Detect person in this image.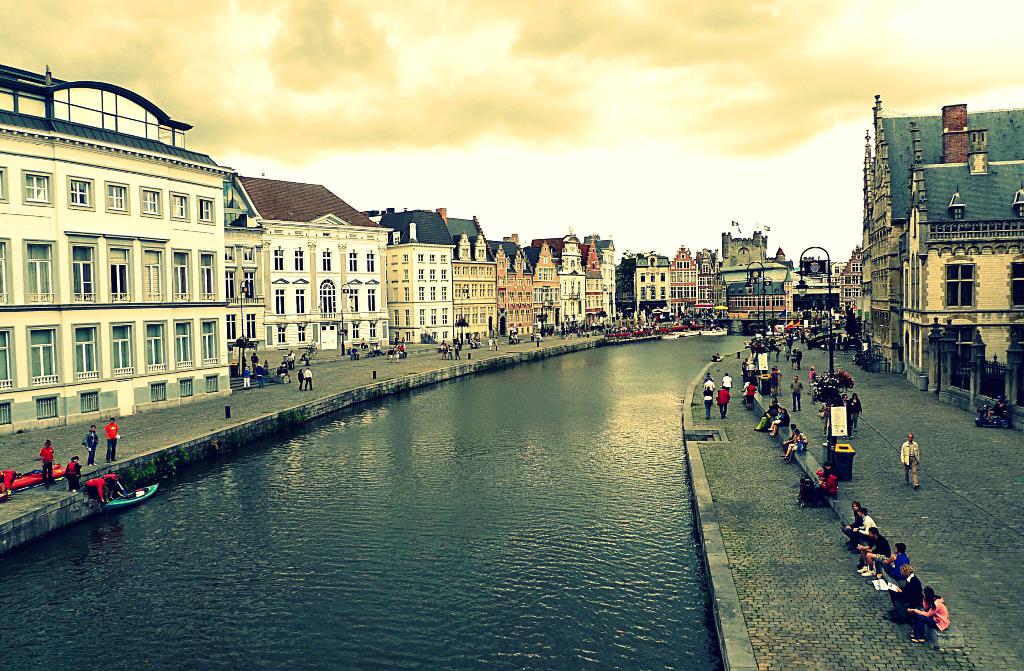
Detection: <box>754,394,786,435</box>.
